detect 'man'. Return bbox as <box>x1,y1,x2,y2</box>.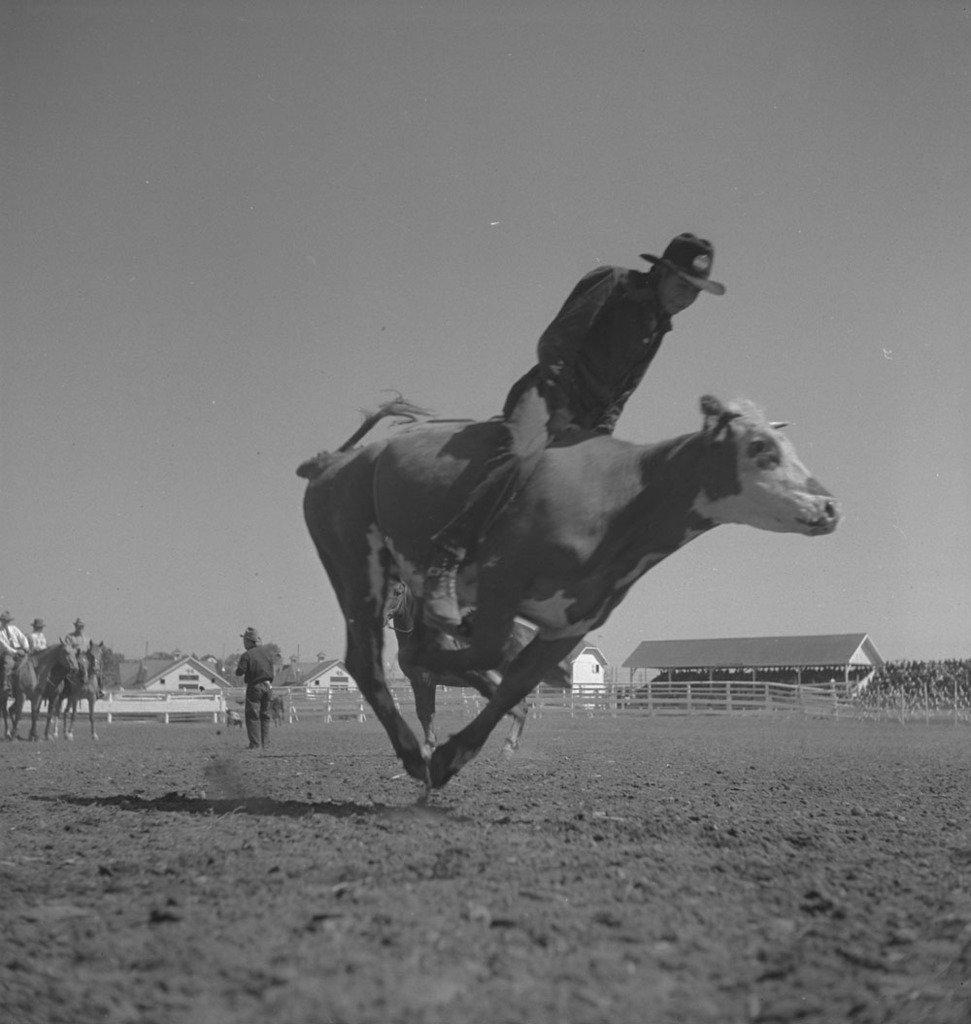
<box>234,625,275,749</box>.
